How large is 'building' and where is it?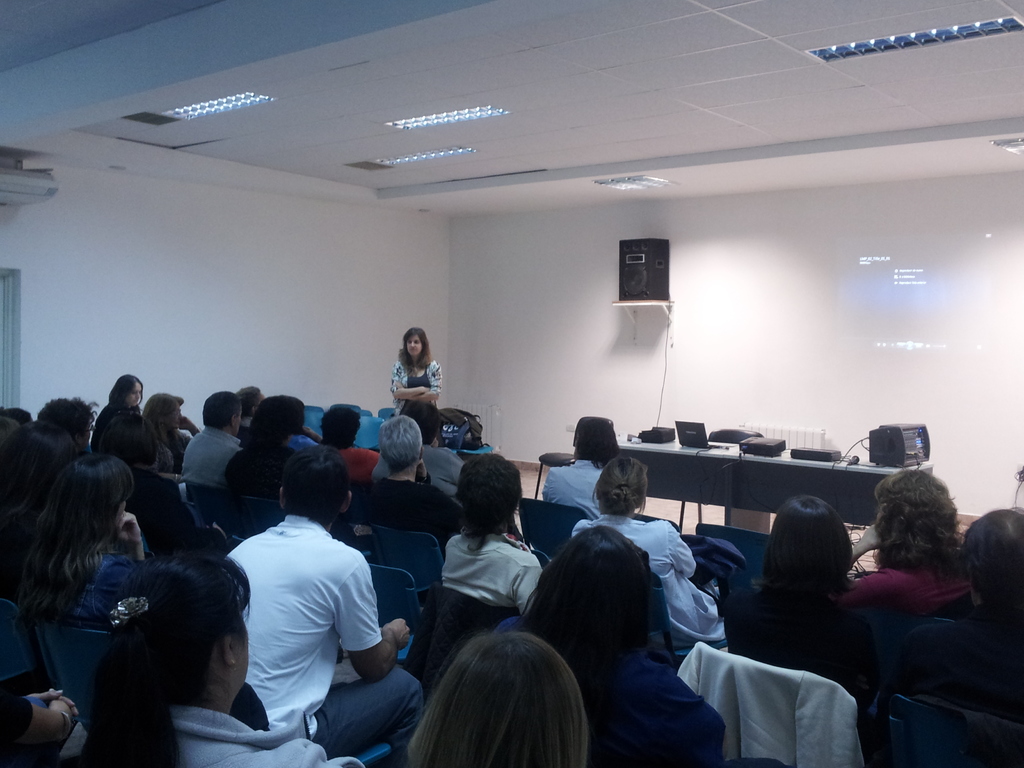
Bounding box: pyautogui.locateOnScreen(0, 0, 1023, 767).
